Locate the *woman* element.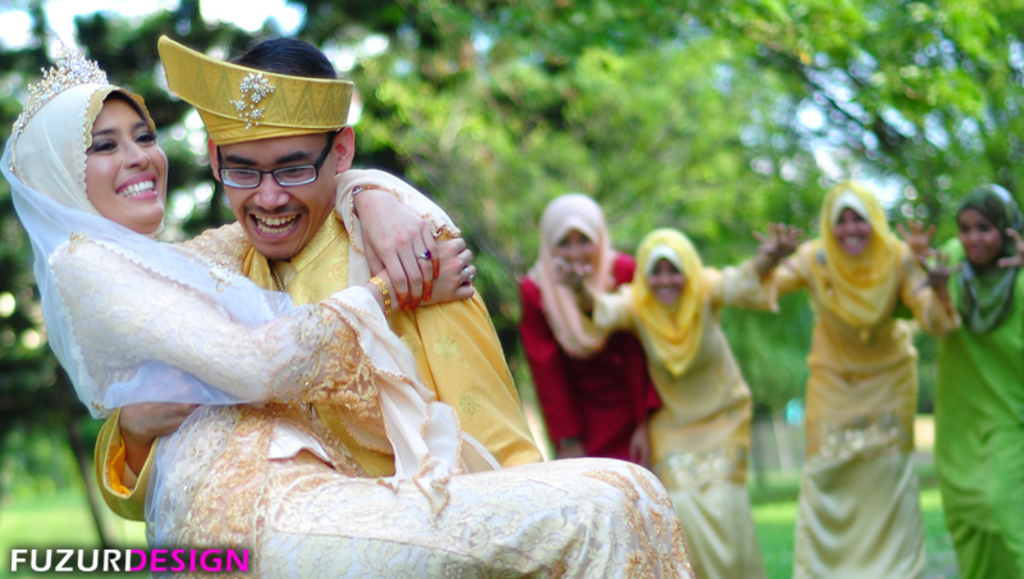
Element bbox: <box>887,182,1023,578</box>.
